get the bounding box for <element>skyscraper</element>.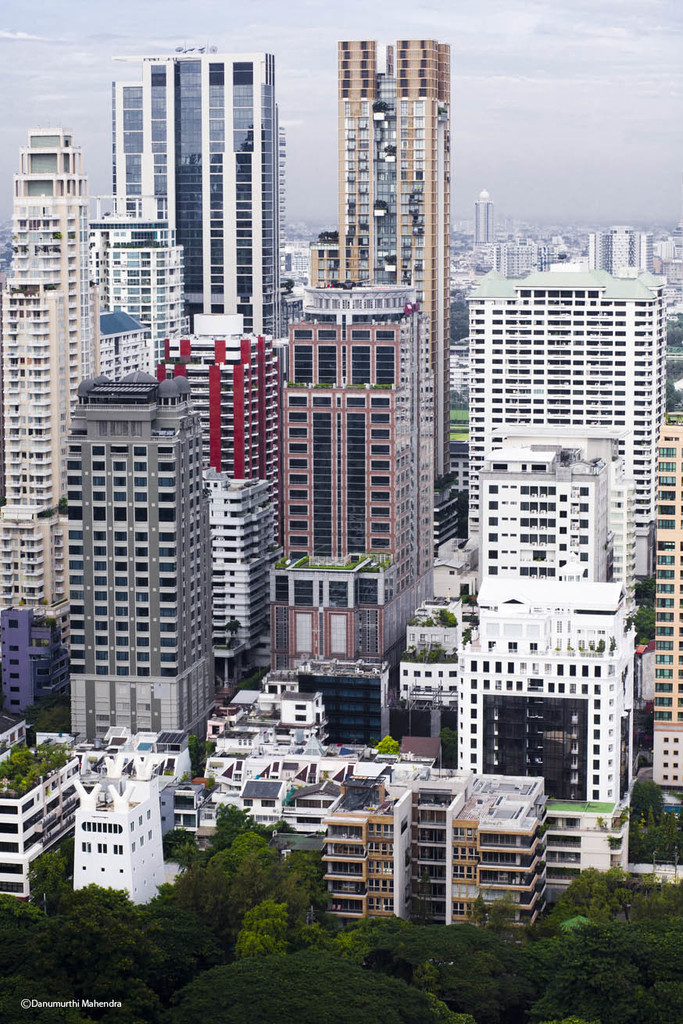
<box>0,126,102,687</box>.
